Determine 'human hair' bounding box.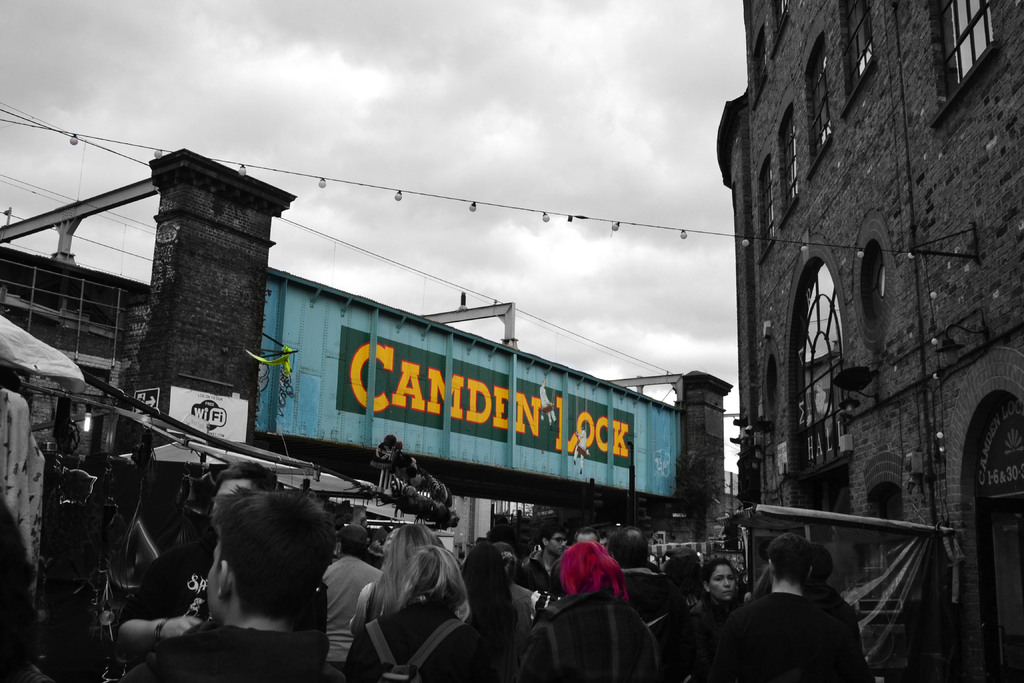
Determined: rect(334, 525, 367, 561).
